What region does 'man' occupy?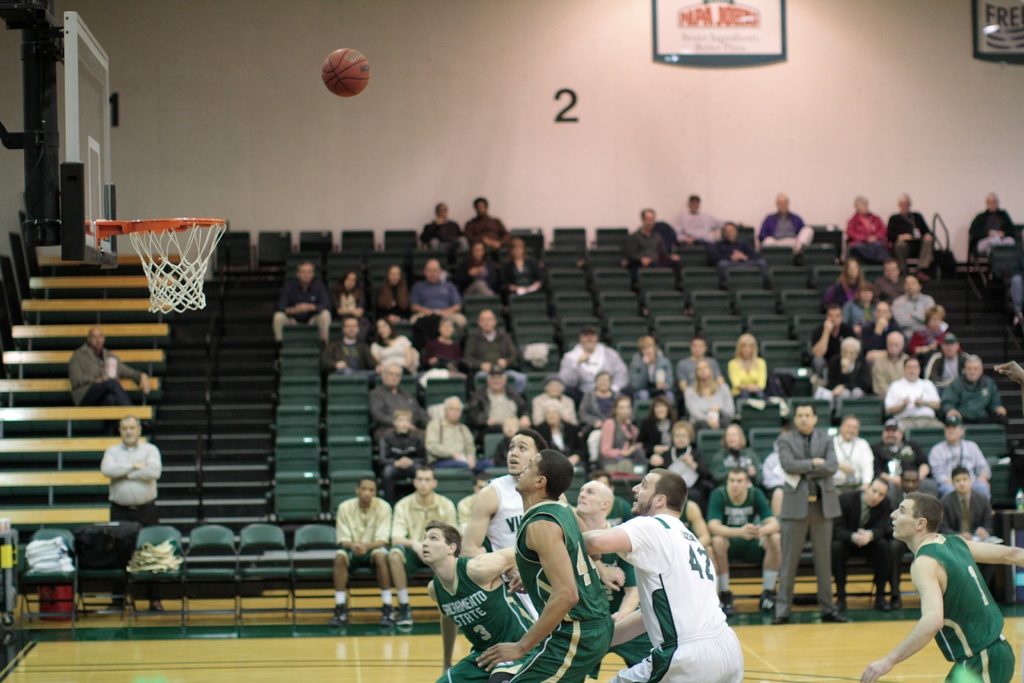
detection(943, 356, 999, 420).
